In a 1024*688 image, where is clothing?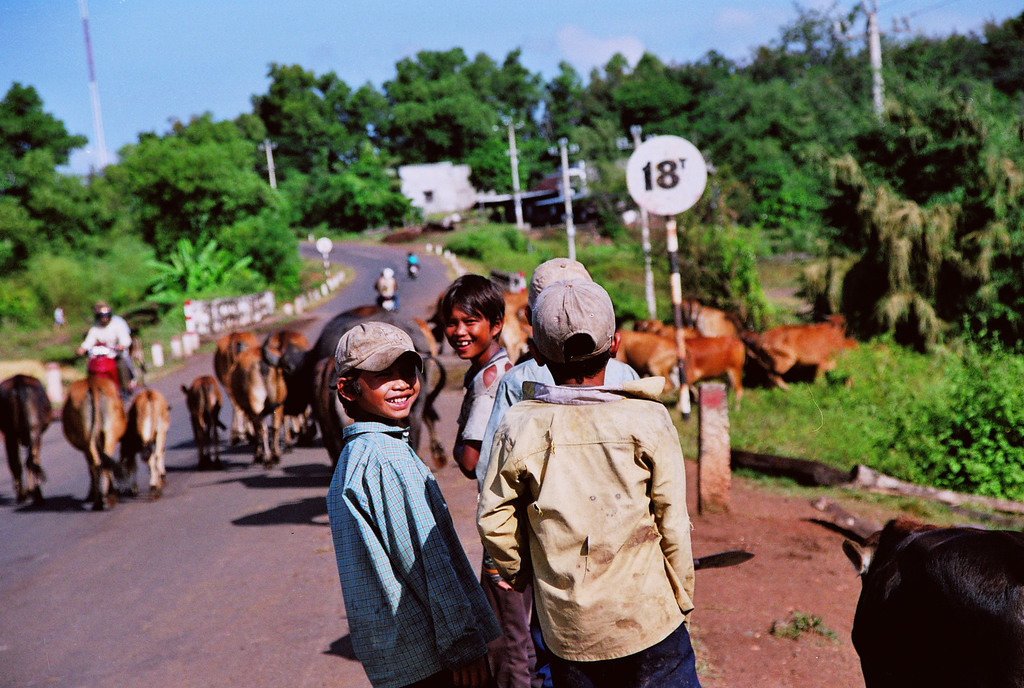
459, 352, 493, 463.
